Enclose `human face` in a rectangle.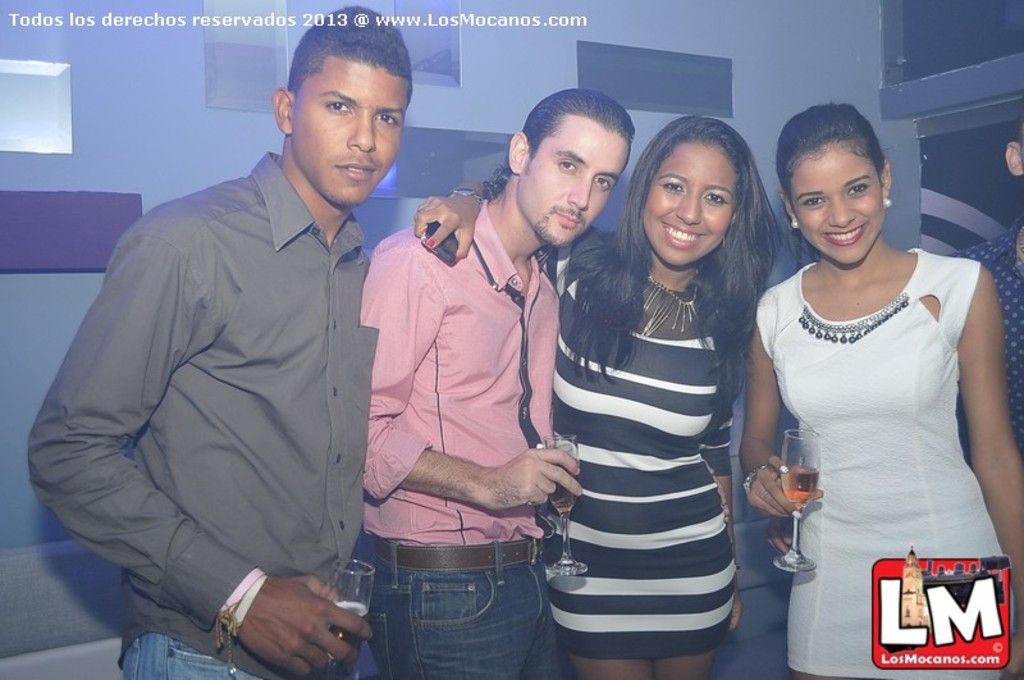
[643, 146, 735, 266].
